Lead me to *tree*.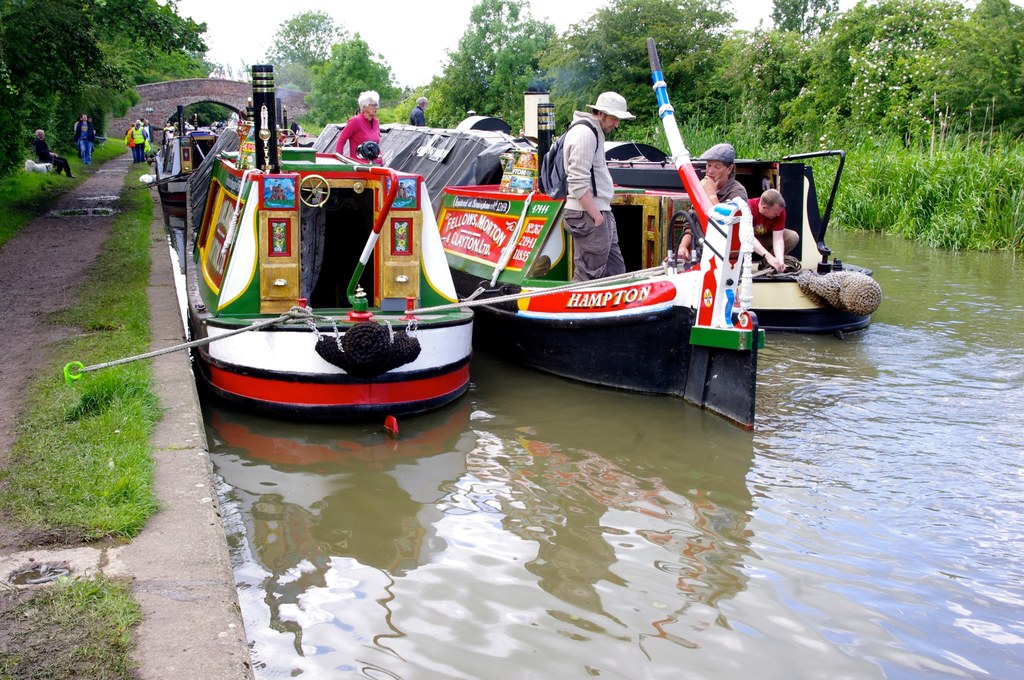
Lead to locate(323, 35, 403, 105).
